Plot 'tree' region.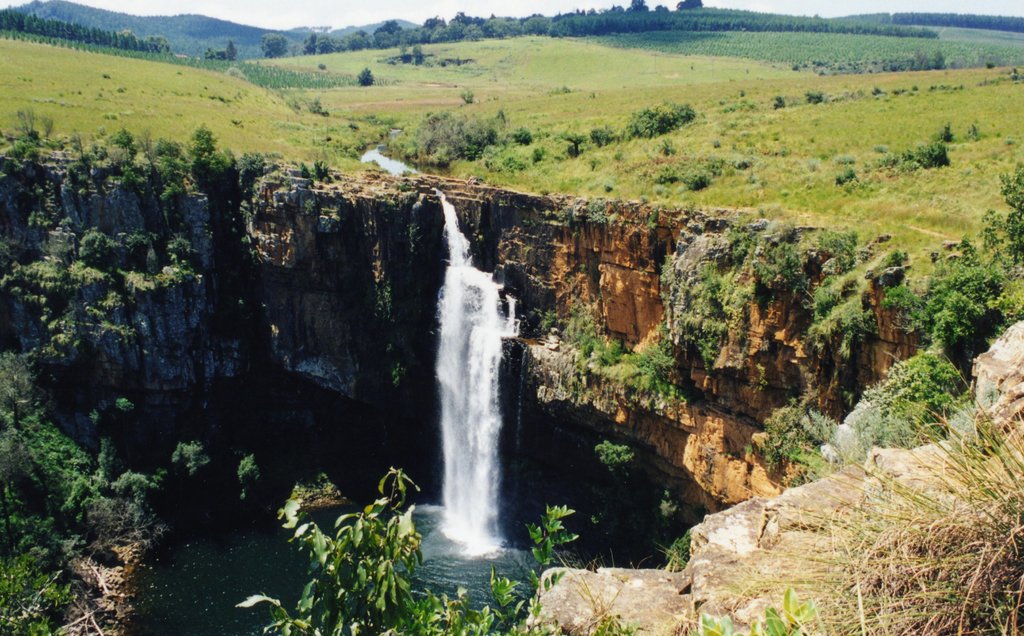
Plotted at 163 435 211 484.
